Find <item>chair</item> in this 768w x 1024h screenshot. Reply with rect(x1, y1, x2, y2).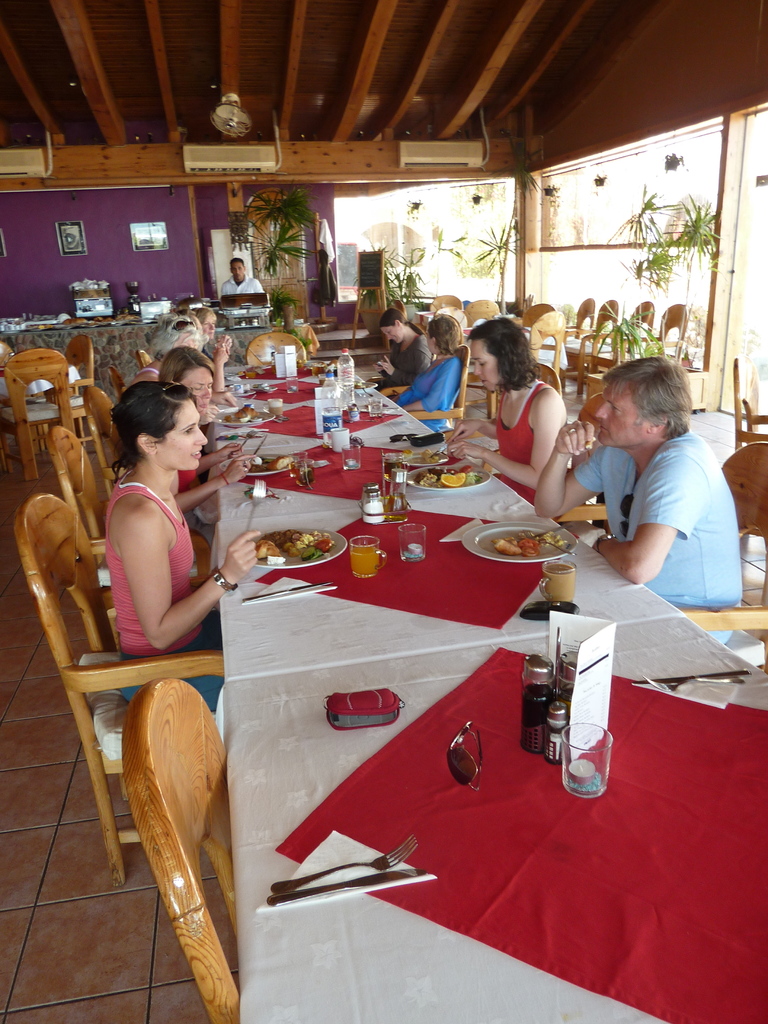
rect(136, 346, 157, 374).
